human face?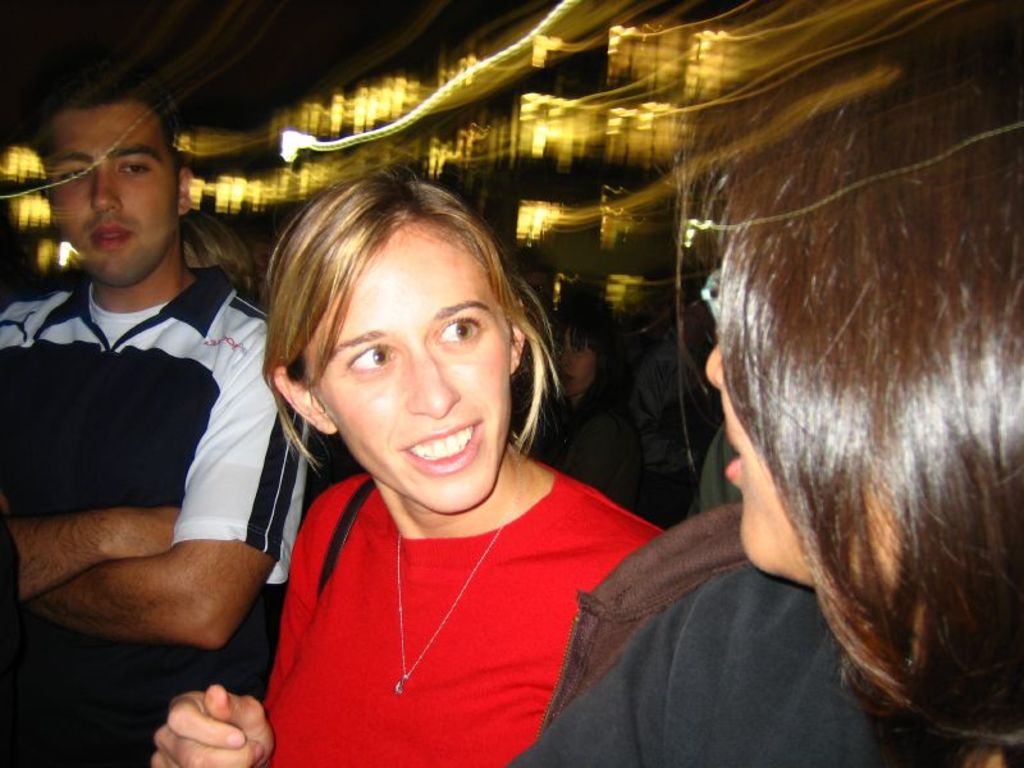
47/99/180/291
